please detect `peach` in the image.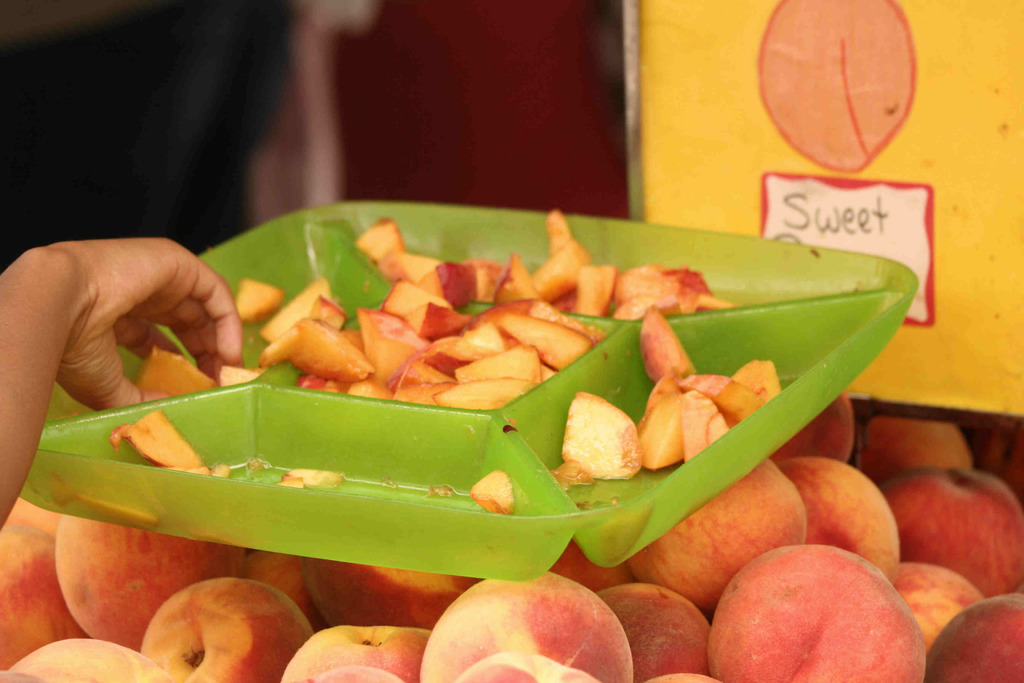
237, 276, 285, 325.
